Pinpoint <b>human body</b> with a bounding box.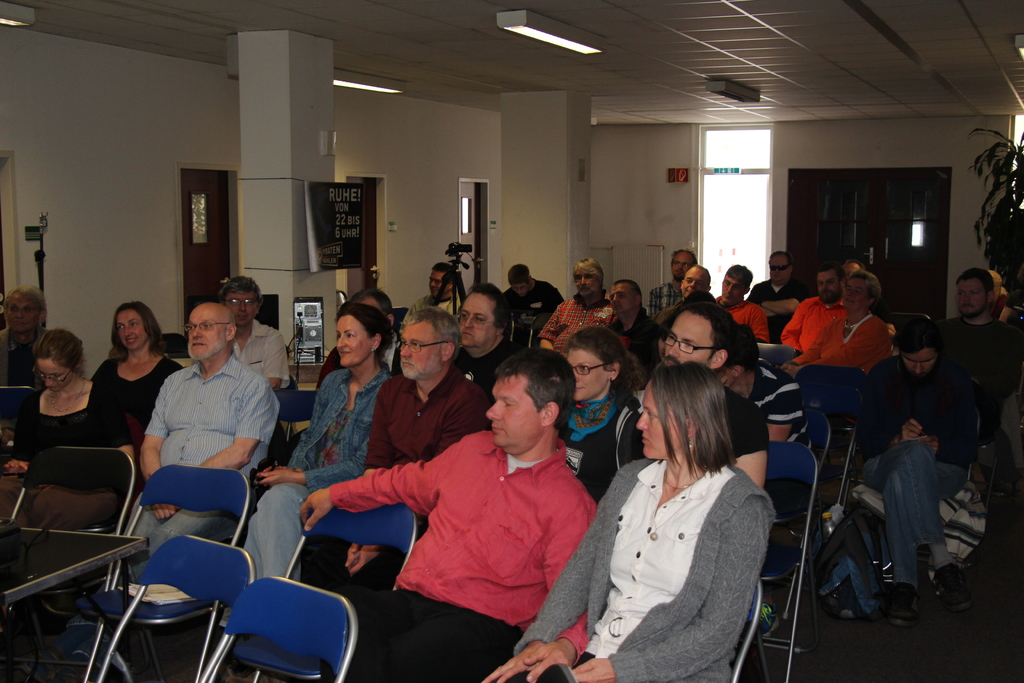
<region>612, 302, 661, 371</region>.
